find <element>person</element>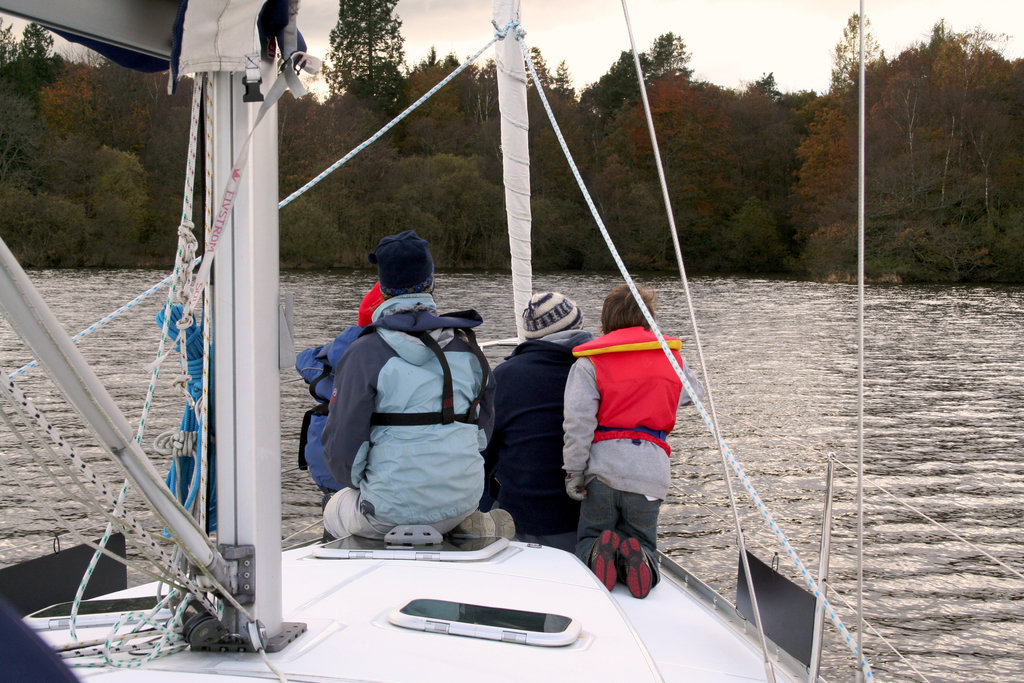
rect(478, 285, 595, 553)
